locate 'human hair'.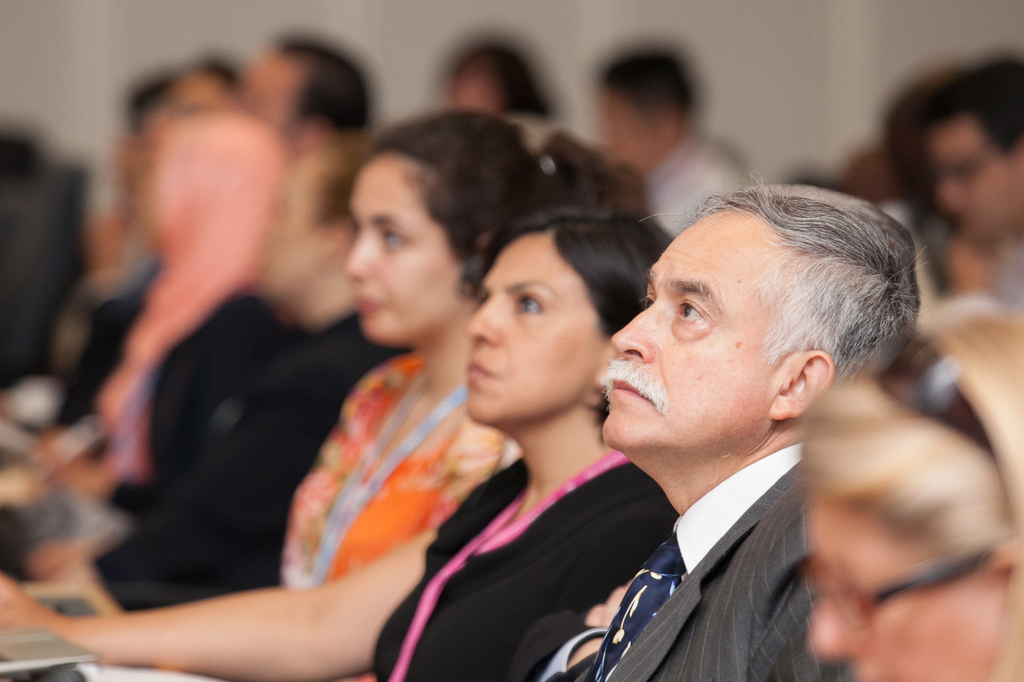
Bounding box: 477:209:680:441.
